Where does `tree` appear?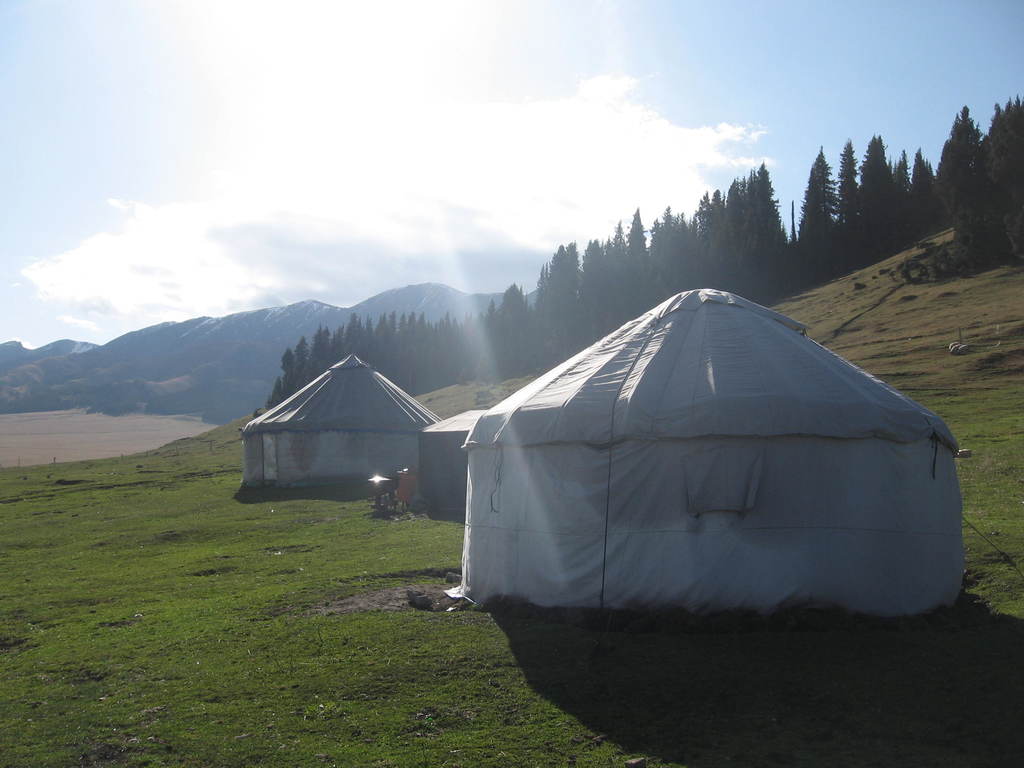
Appears at BBox(800, 146, 830, 236).
